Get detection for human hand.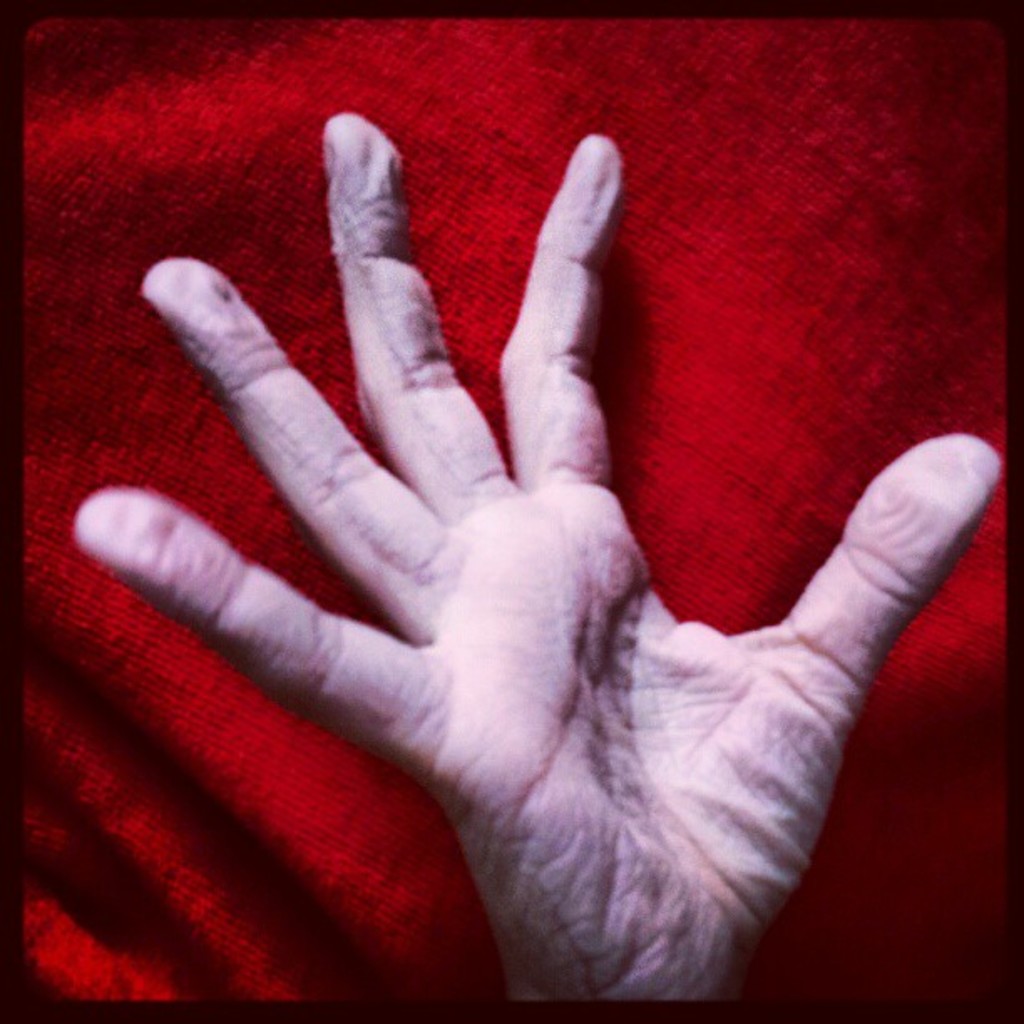
Detection: left=70, top=112, right=1001, bottom=1004.
